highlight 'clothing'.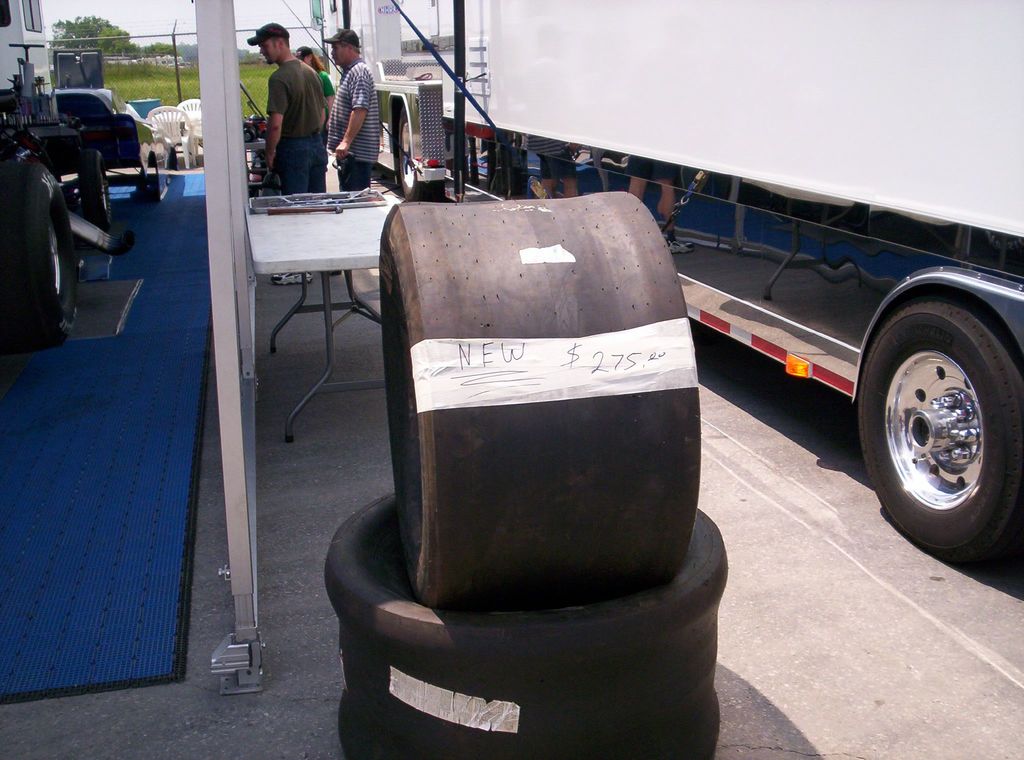
Highlighted region: left=309, top=65, right=329, bottom=91.
